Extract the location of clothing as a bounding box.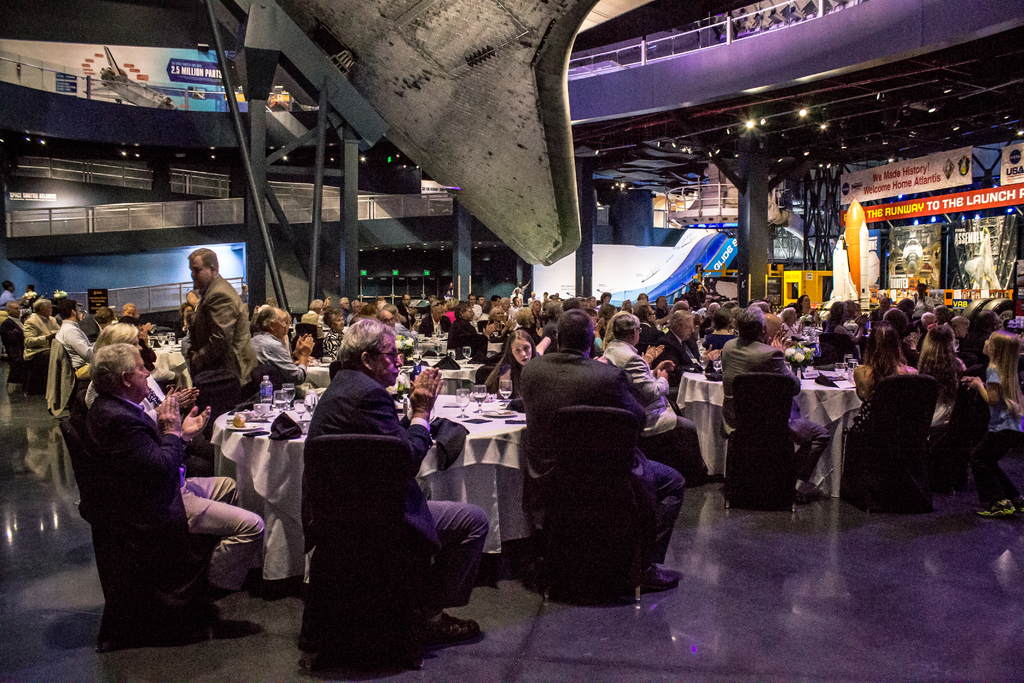
select_region(967, 360, 1023, 499).
